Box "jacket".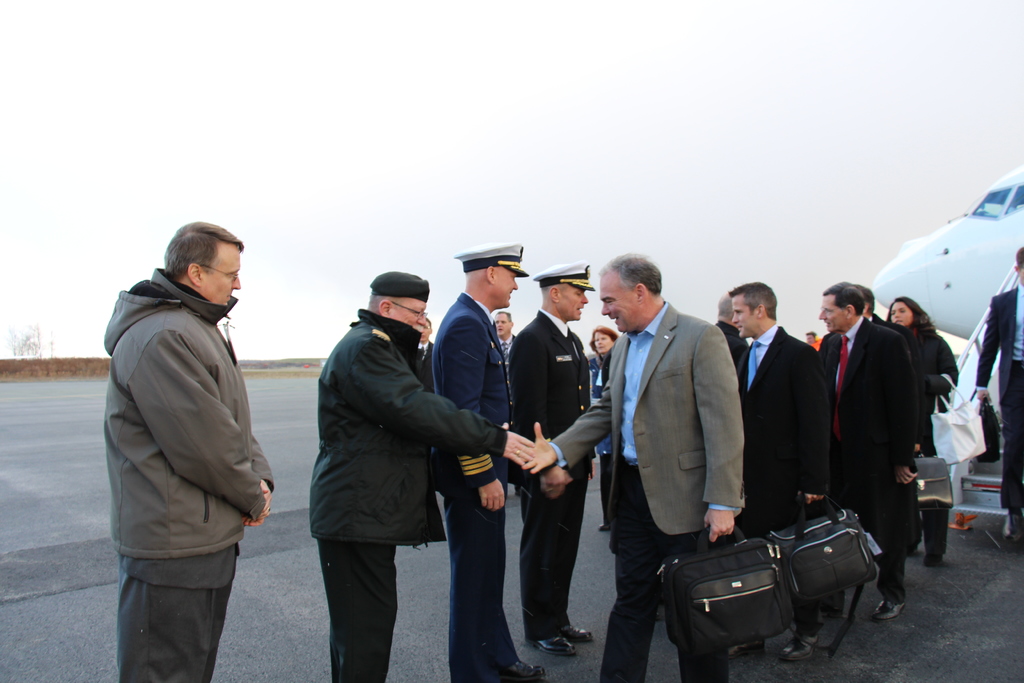
(95, 262, 282, 562).
